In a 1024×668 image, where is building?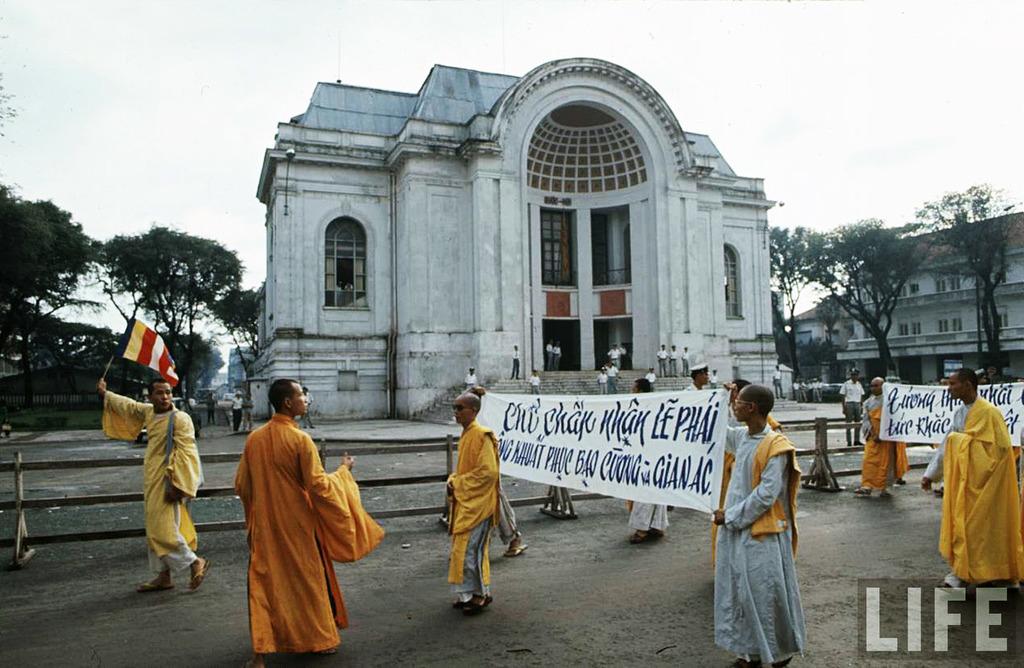
839:210:1023:385.
